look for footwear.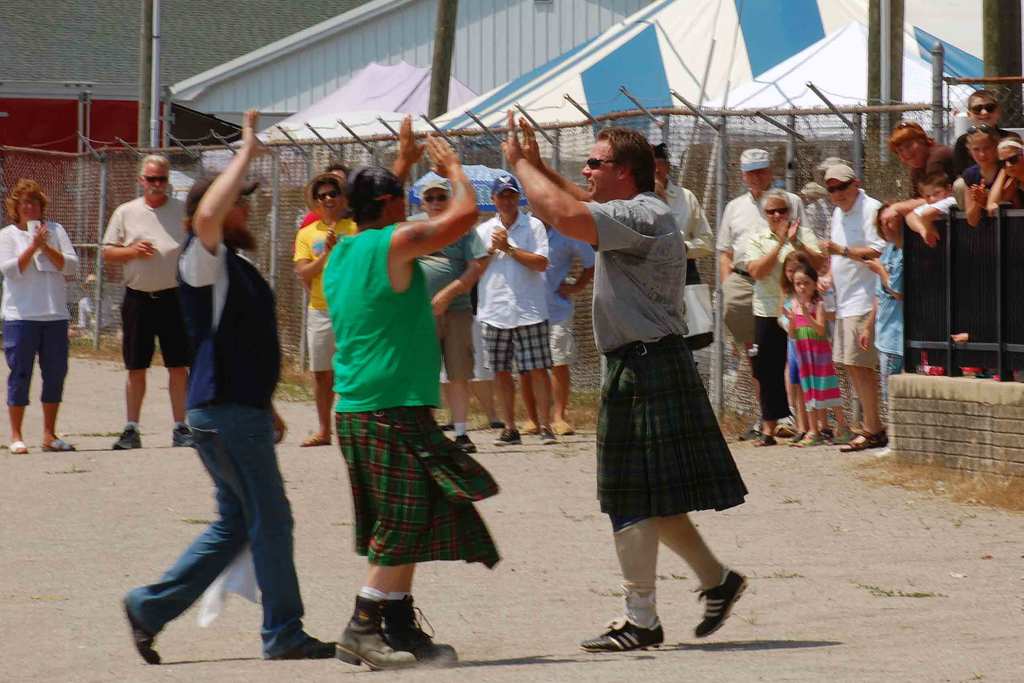
Found: rect(118, 595, 163, 667).
